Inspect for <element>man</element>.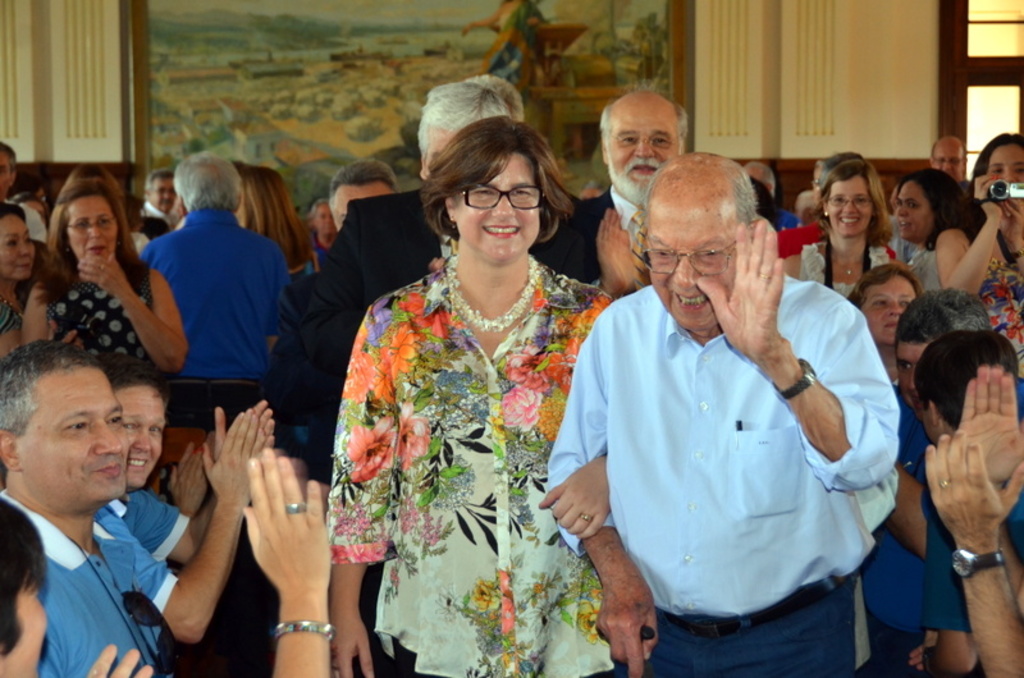
Inspection: [924, 141, 975, 197].
